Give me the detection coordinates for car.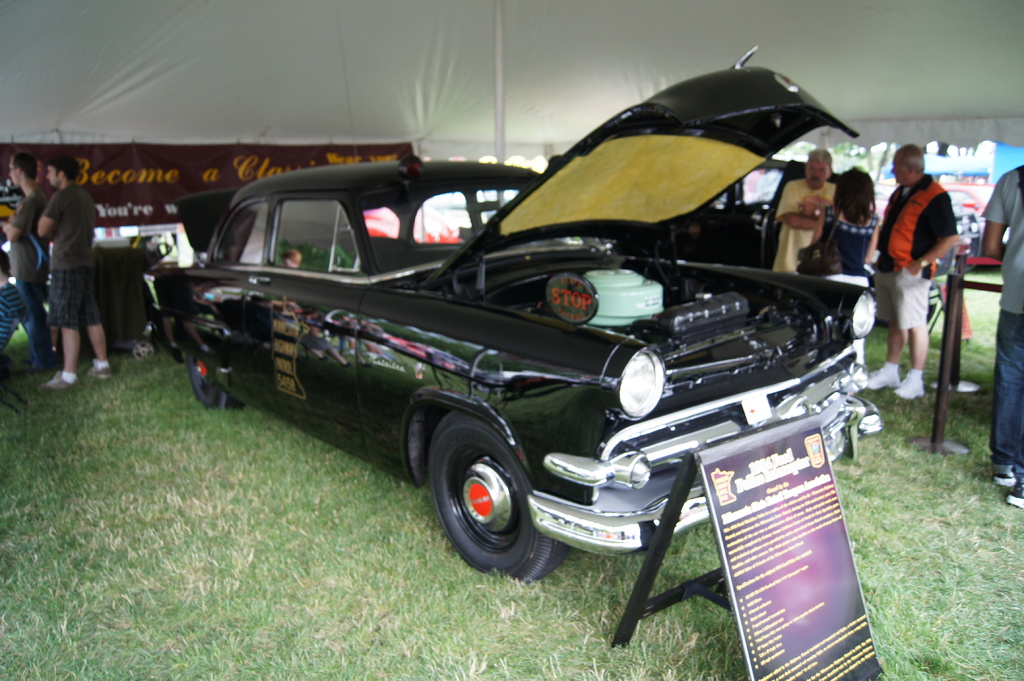
Rect(144, 114, 896, 628).
